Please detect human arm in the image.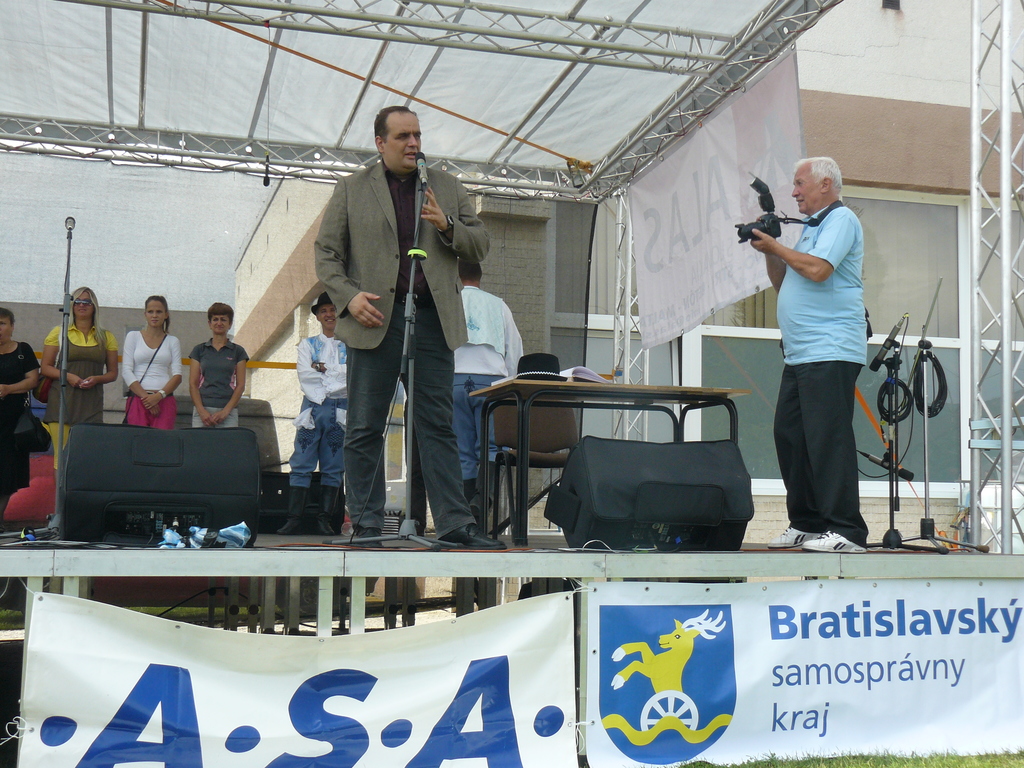
BBox(0, 342, 35, 390).
